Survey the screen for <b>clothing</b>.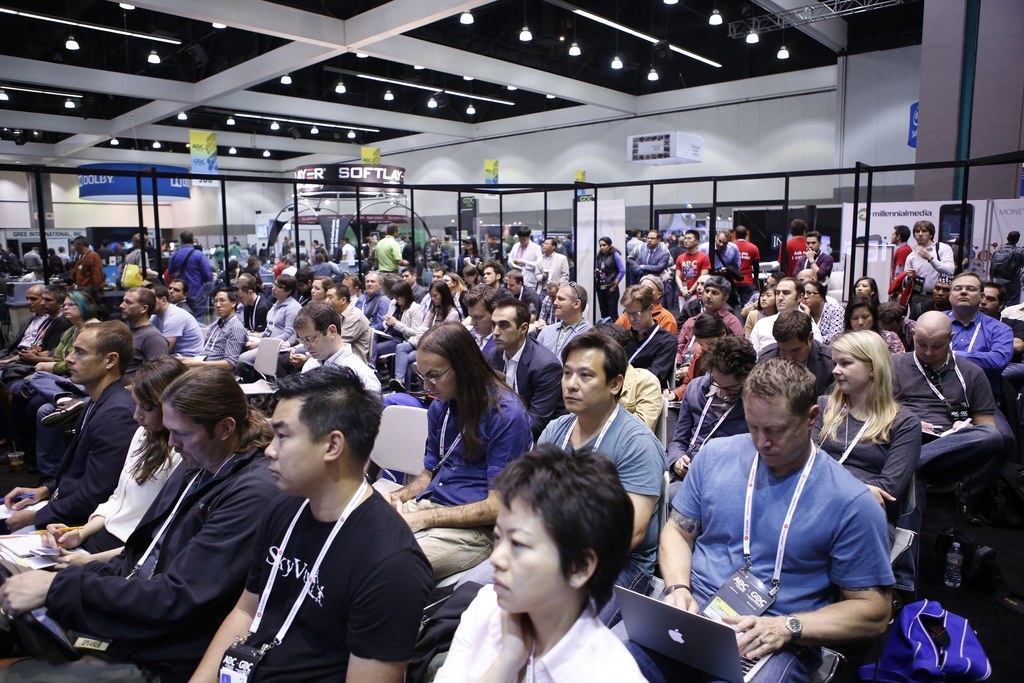
Survey found: {"left": 796, "top": 250, "right": 836, "bottom": 292}.
